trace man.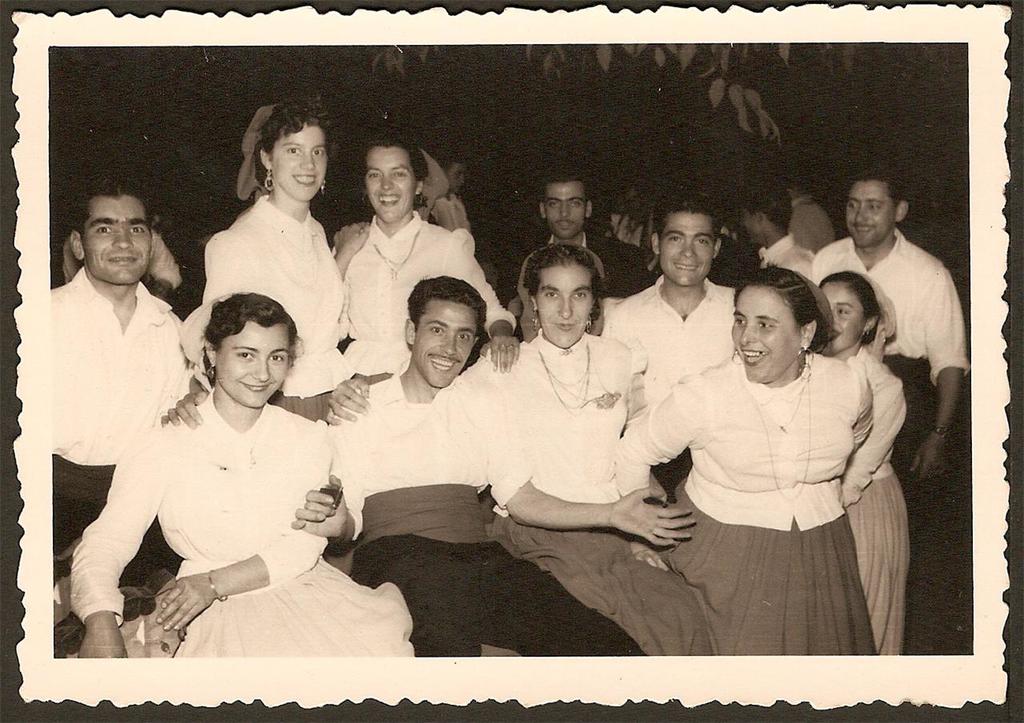
Traced to <box>58,226,185,301</box>.
